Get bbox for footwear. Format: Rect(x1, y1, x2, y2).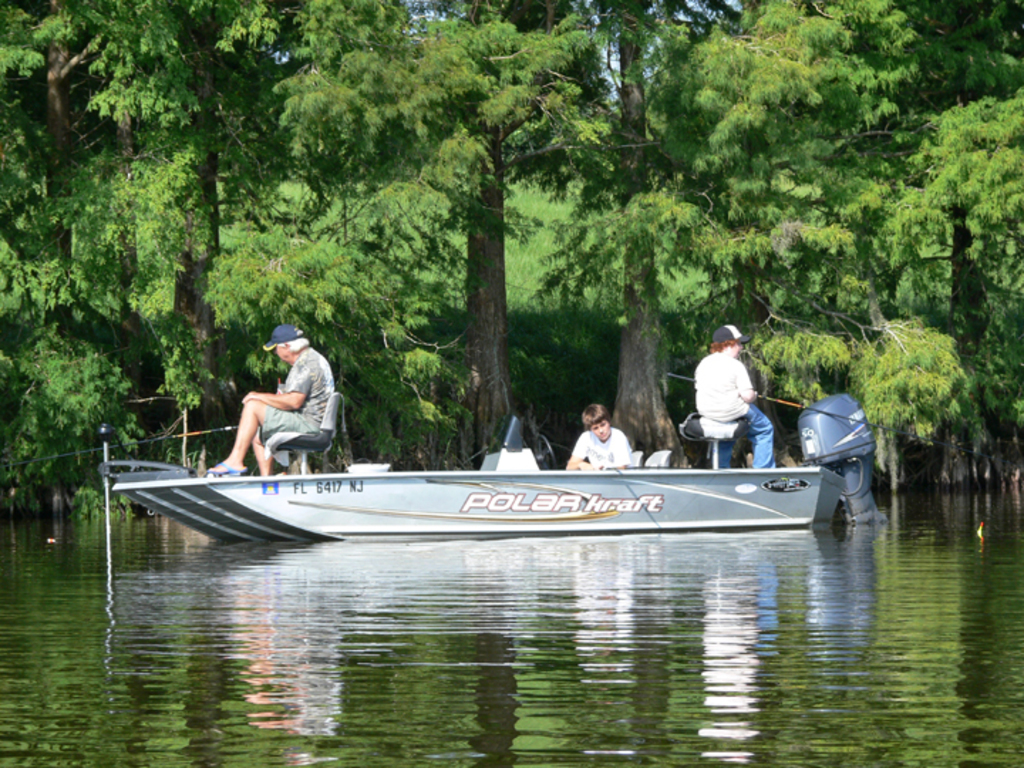
Rect(206, 462, 246, 472).
